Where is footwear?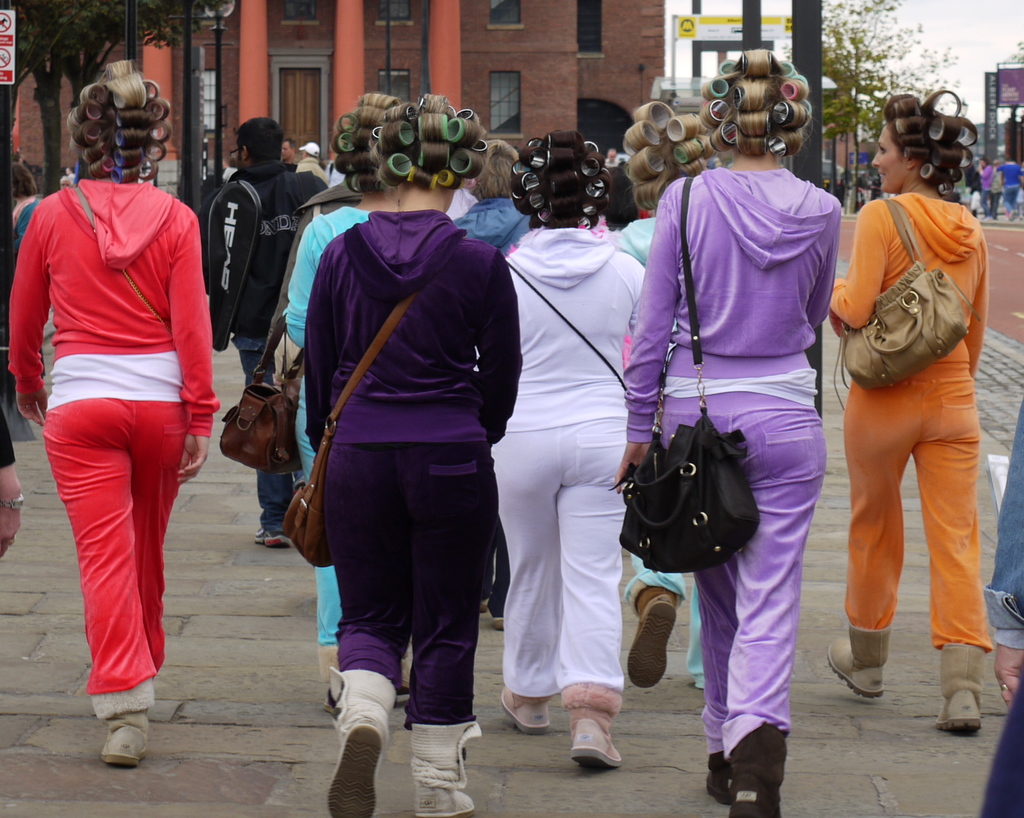
BBox(408, 729, 482, 817).
